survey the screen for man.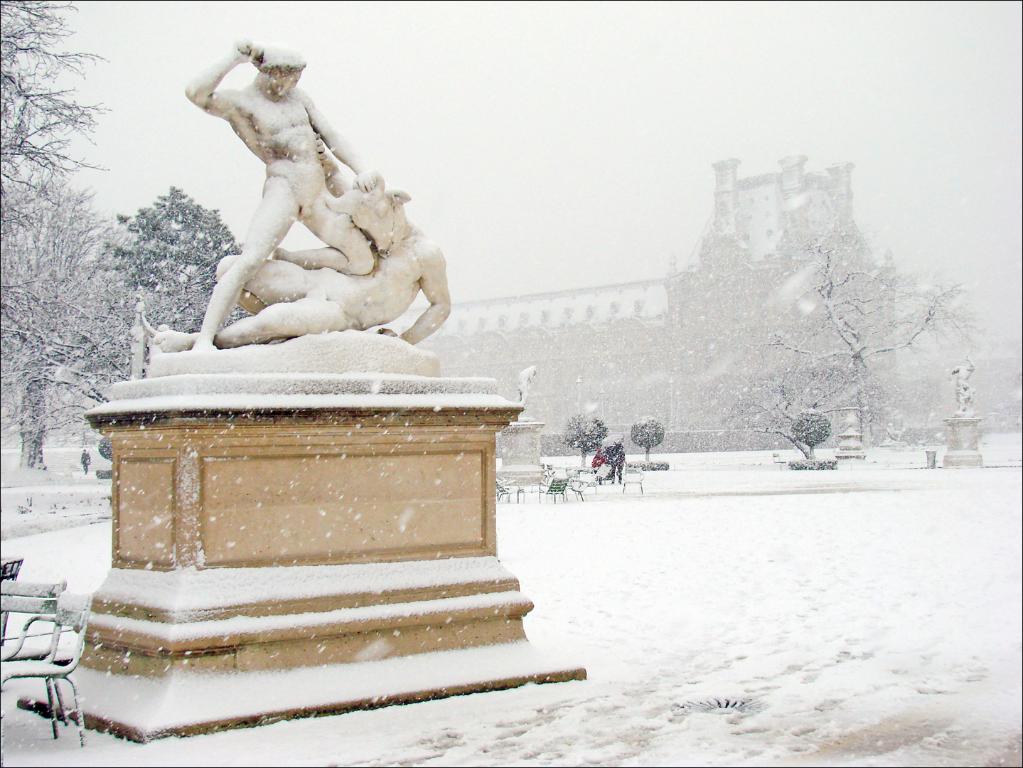
Survey found: [165,35,451,370].
